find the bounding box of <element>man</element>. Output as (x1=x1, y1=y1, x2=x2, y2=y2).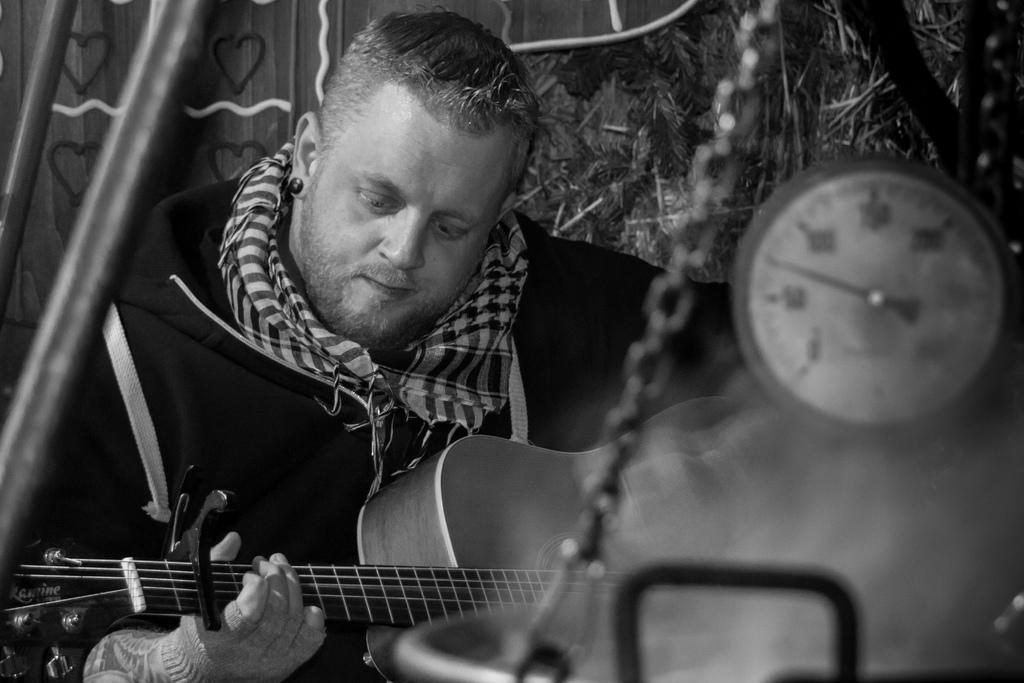
(x1=90, y1=46, x2=835, y2=663).
